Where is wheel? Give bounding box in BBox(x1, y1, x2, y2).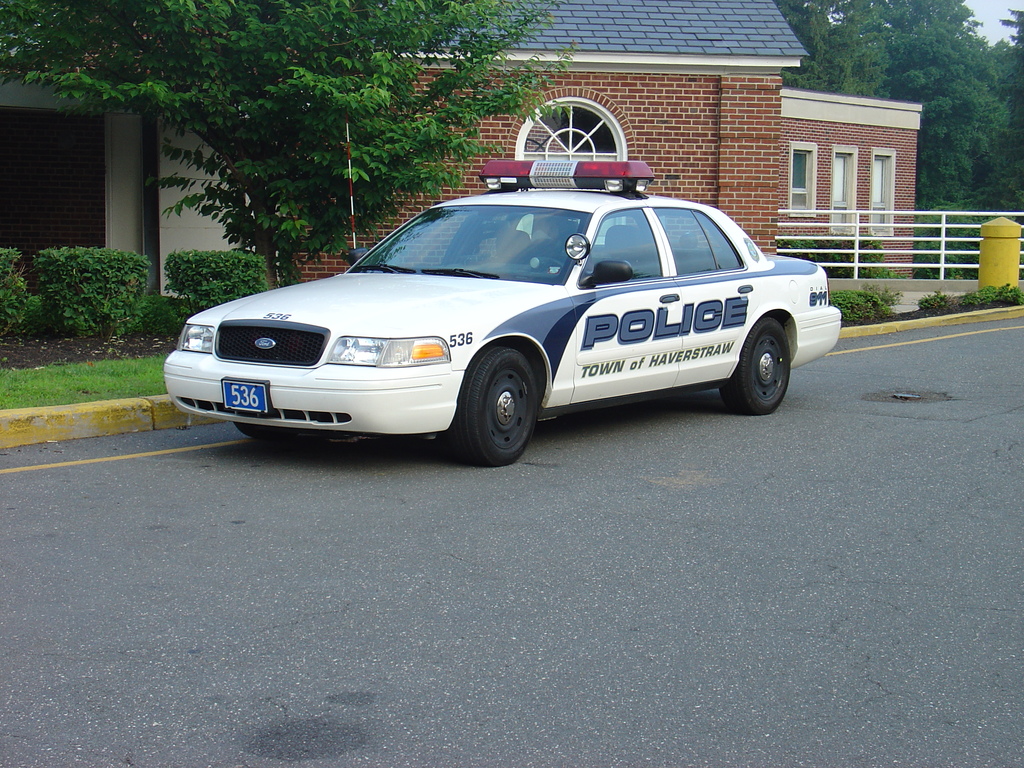
BBox(233, 420, 301, 446).
